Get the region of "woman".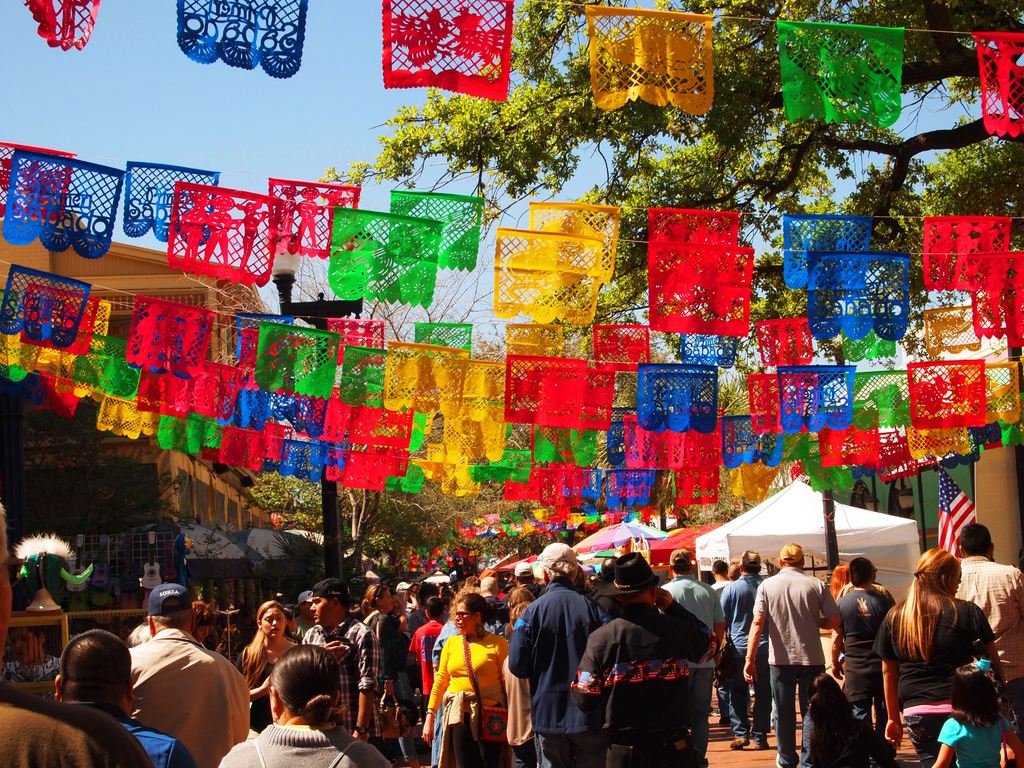
220 646 390 767.
